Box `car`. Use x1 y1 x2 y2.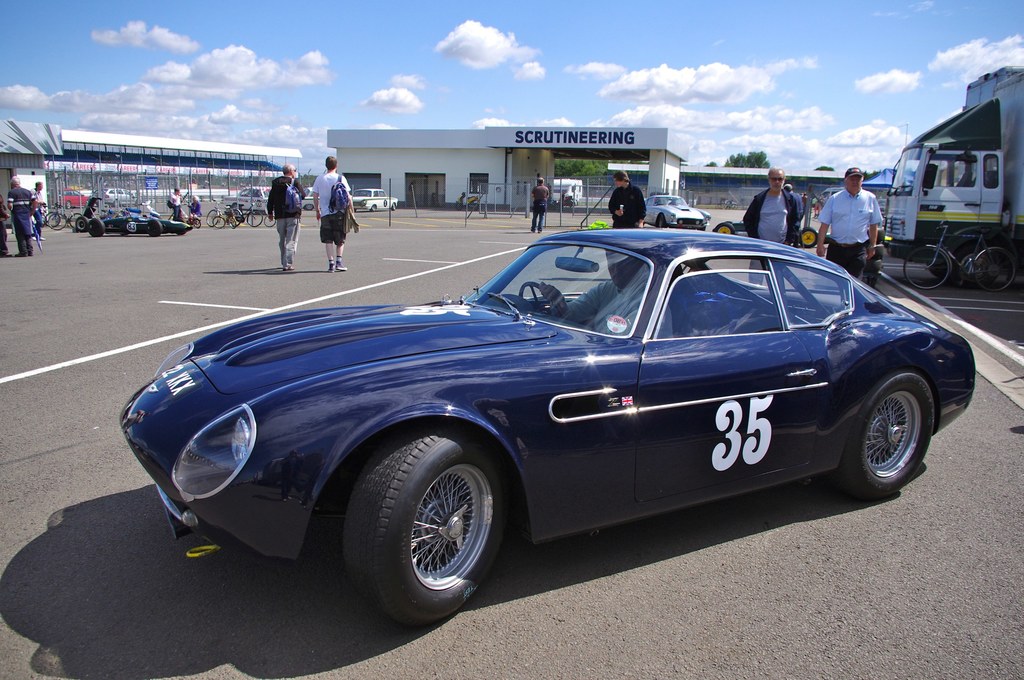
224 187 273 216.
